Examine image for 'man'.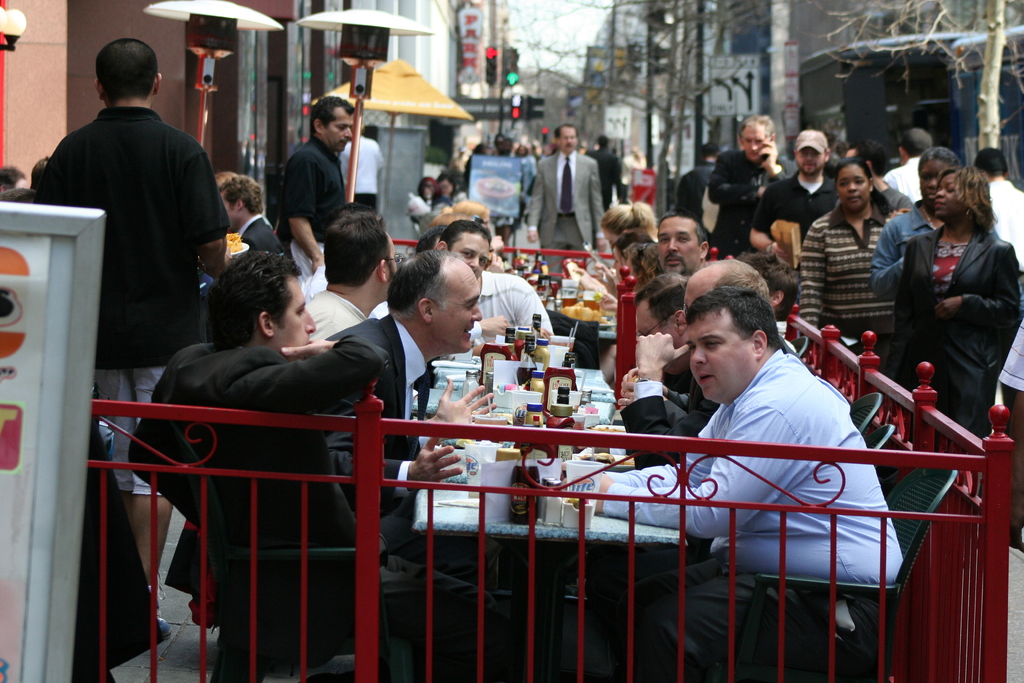
Examination result: region(623, 261, 772, 446).
